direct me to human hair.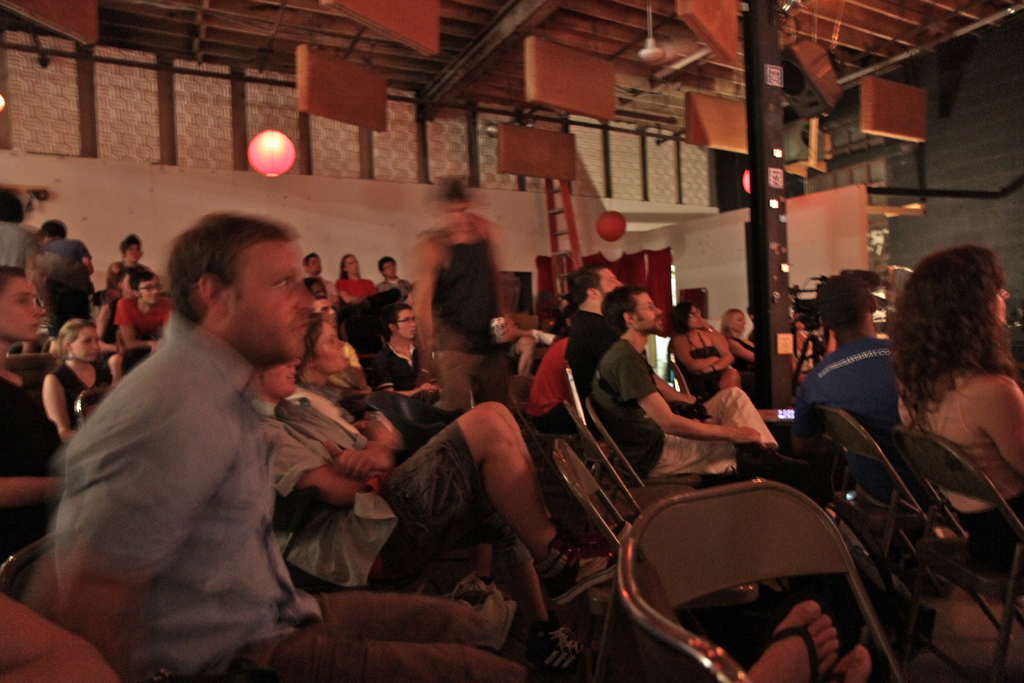
Direction: {"left": 57, "top": 317, "right": 100, "bottom": 372}.
